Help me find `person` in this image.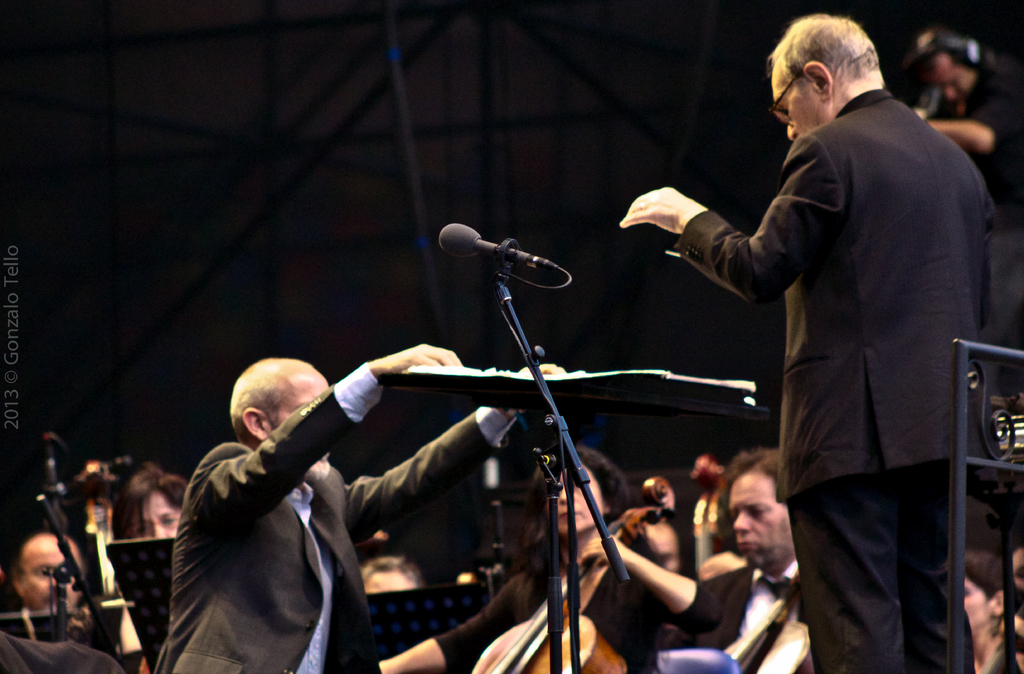
Found it: crop(659, 8, 1005, 657).
